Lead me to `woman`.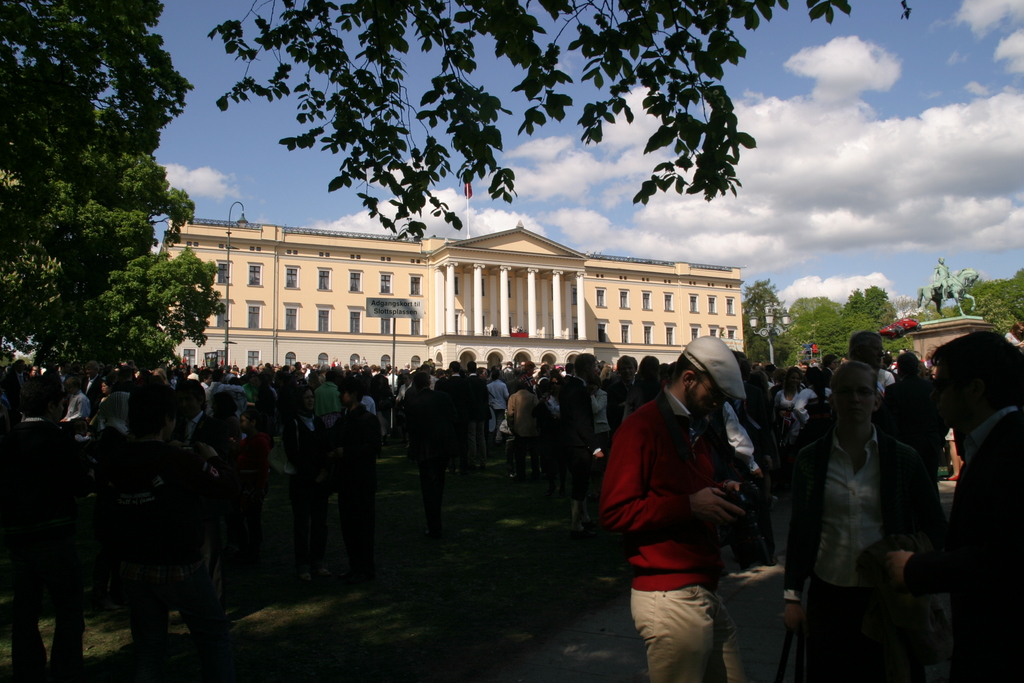
Lead to BBox(792, 366, 833, 444).
